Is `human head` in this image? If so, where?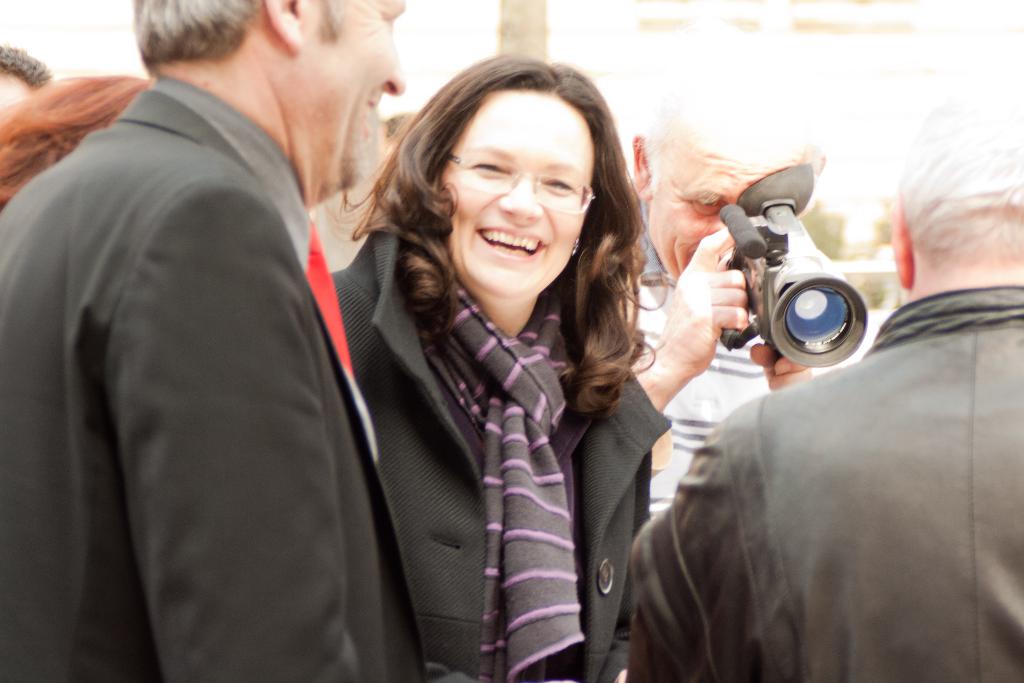
Yes, at (890, 83, 1023, 299).
